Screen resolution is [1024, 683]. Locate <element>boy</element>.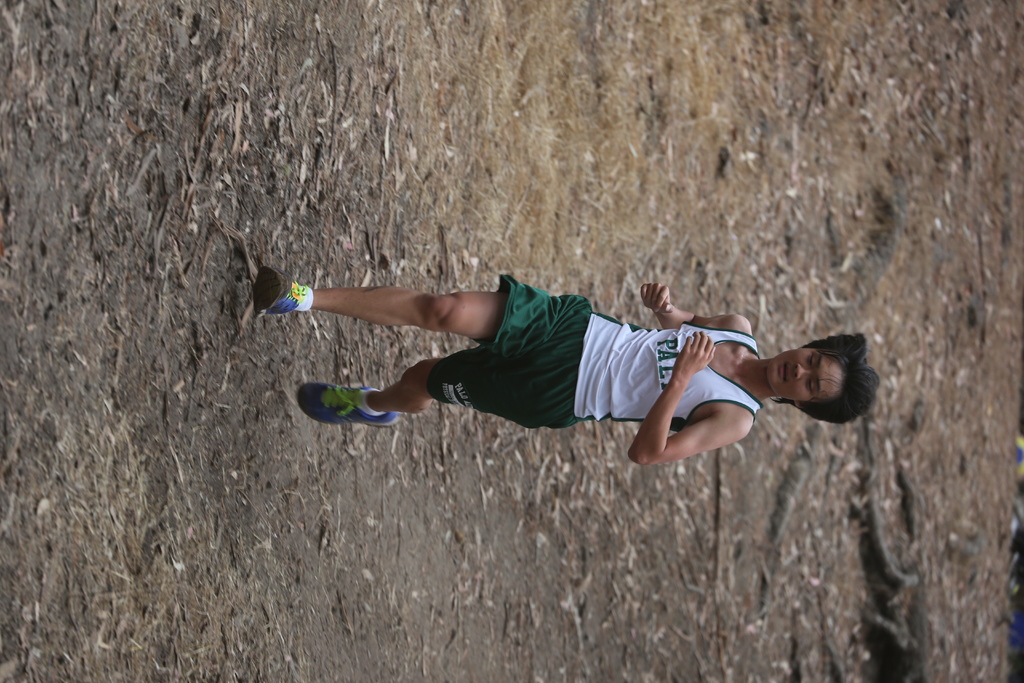
(left=257, top=234, right=844, bottom=473).
